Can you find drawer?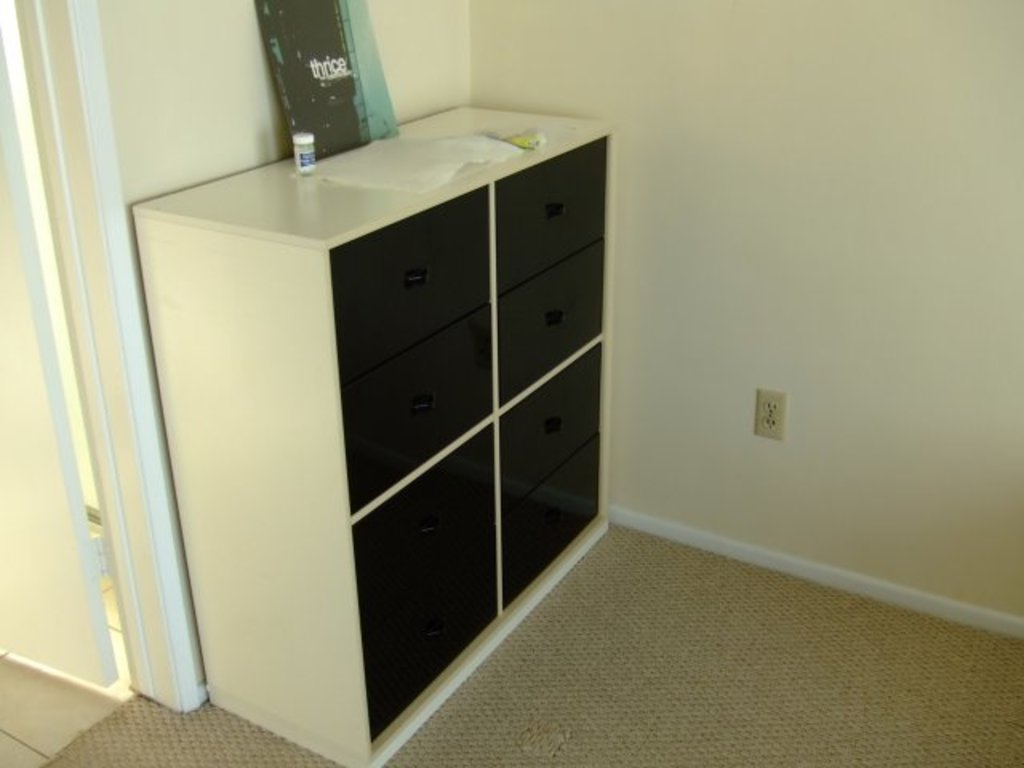
Yes, bounding box: <bbox>333, 187, 490, 386</bbox>.
